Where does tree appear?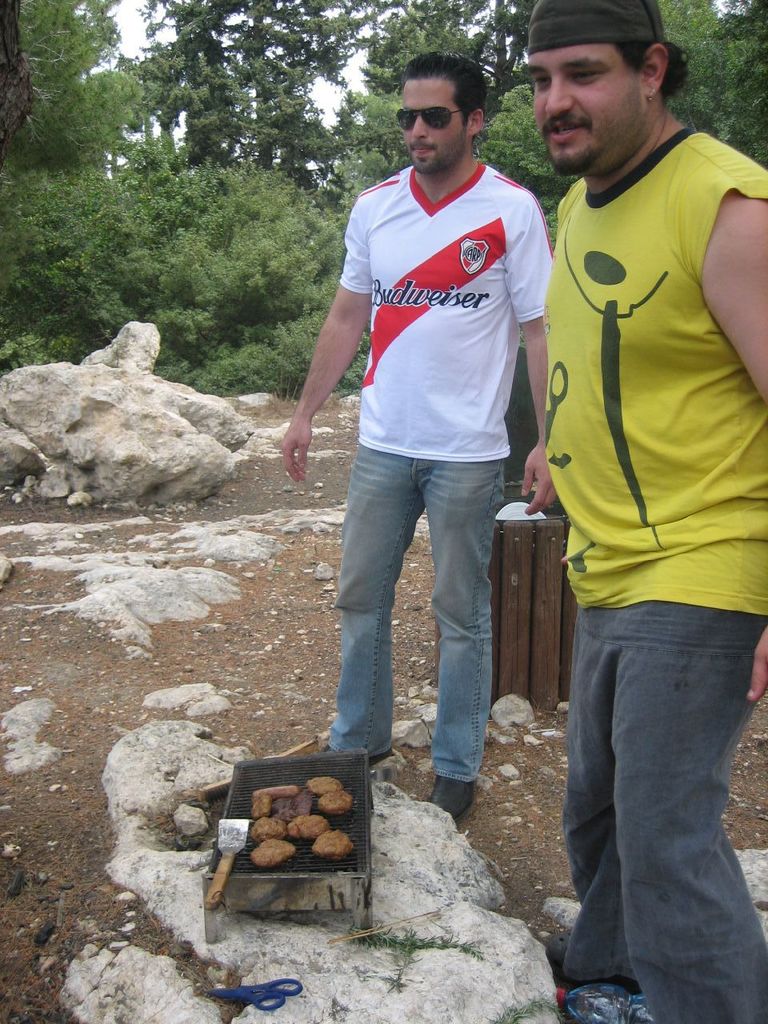
Appears at x1=374 y1=2 x2=767 y2=236.
